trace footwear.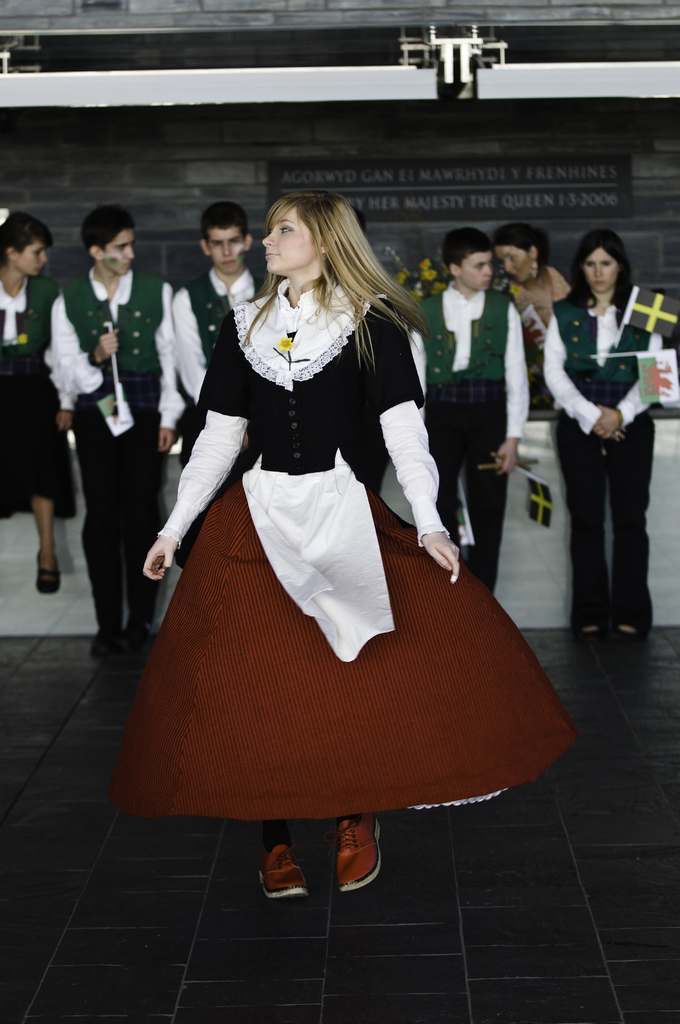
Traced to l=619, t=623, r=633, b=632.
